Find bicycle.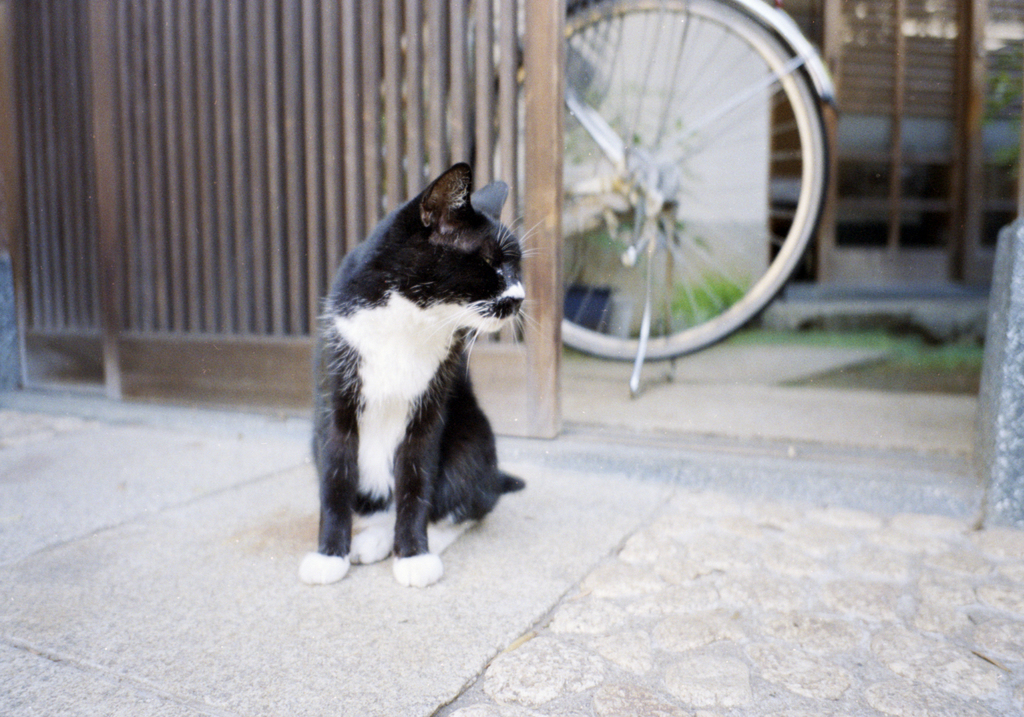
bbox(330, 0, 850, 396).
